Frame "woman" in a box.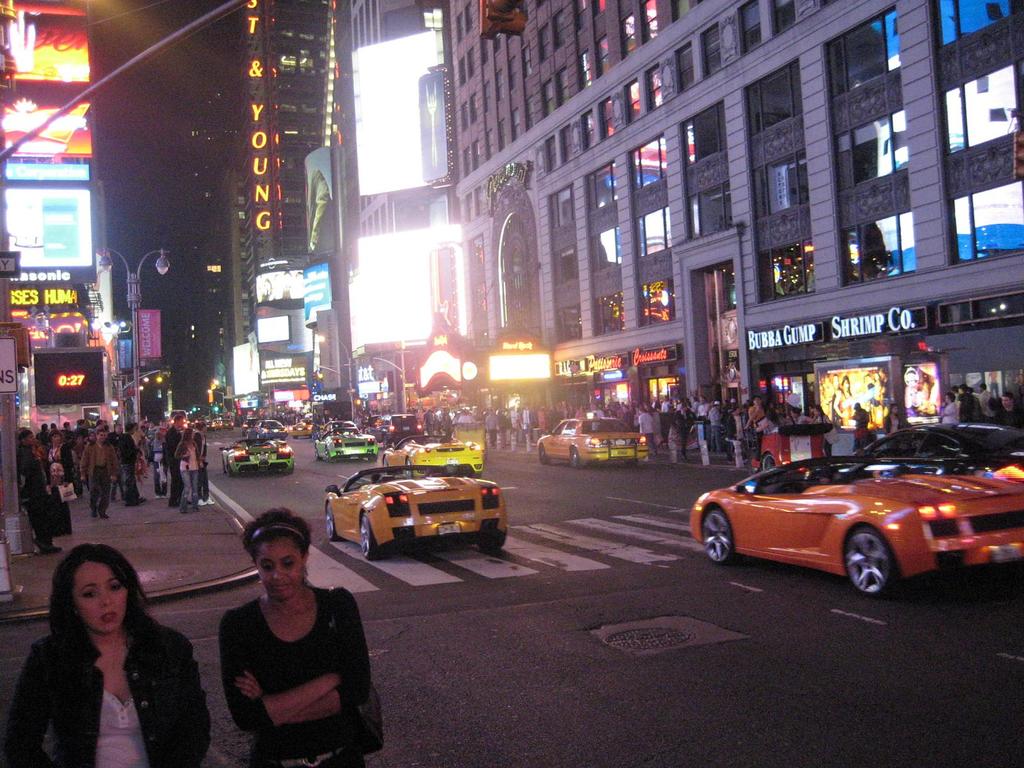
218/504/371/767.
